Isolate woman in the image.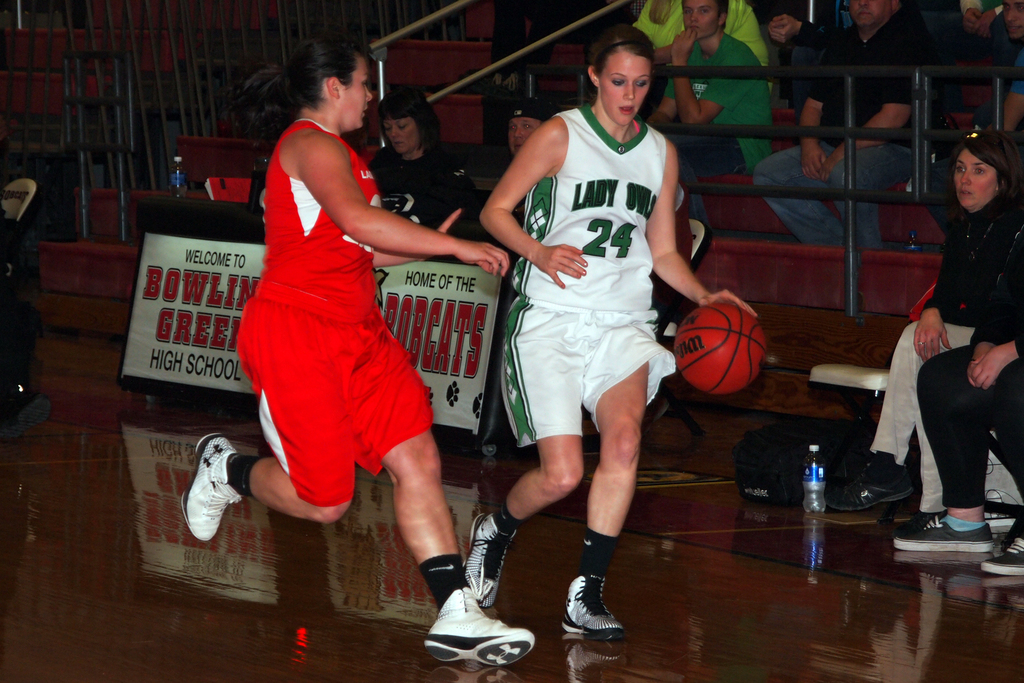
Isolated region: crop(823, 131, 1023, 504).
